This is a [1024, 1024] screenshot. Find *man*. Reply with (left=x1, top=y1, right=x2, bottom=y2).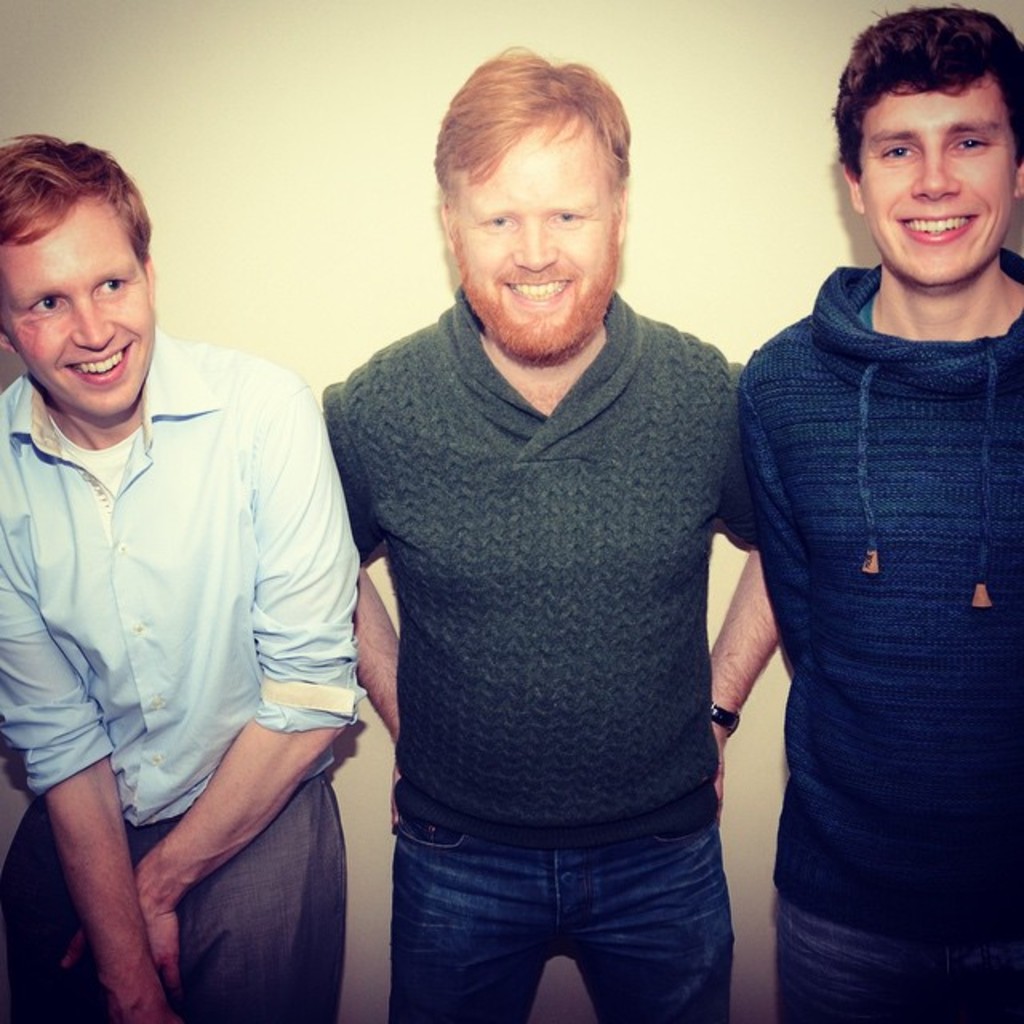
(left=296, top=45, right=779, bottom=1022).
